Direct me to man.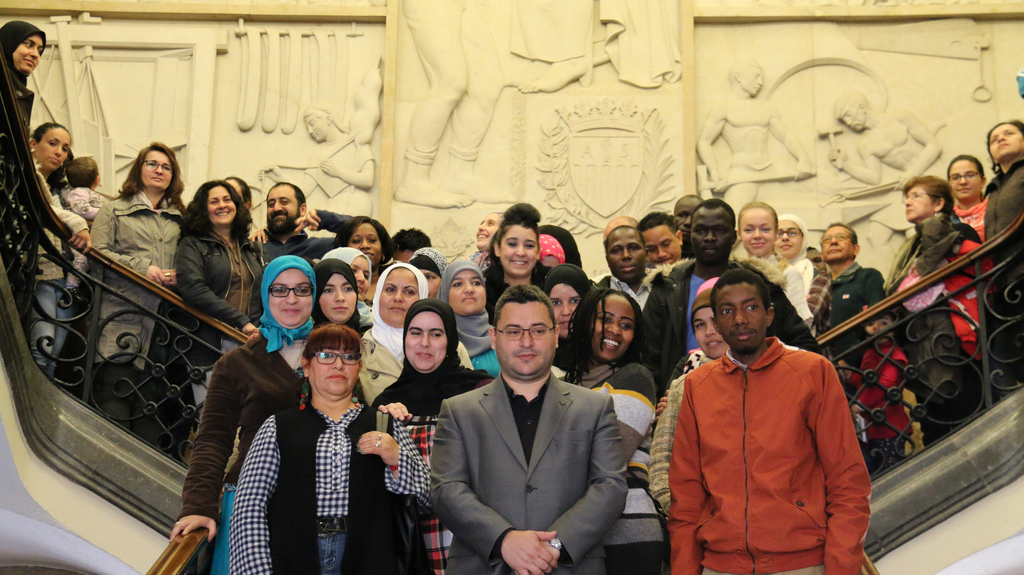
Direction: <box>646,211,689,271</box>.
